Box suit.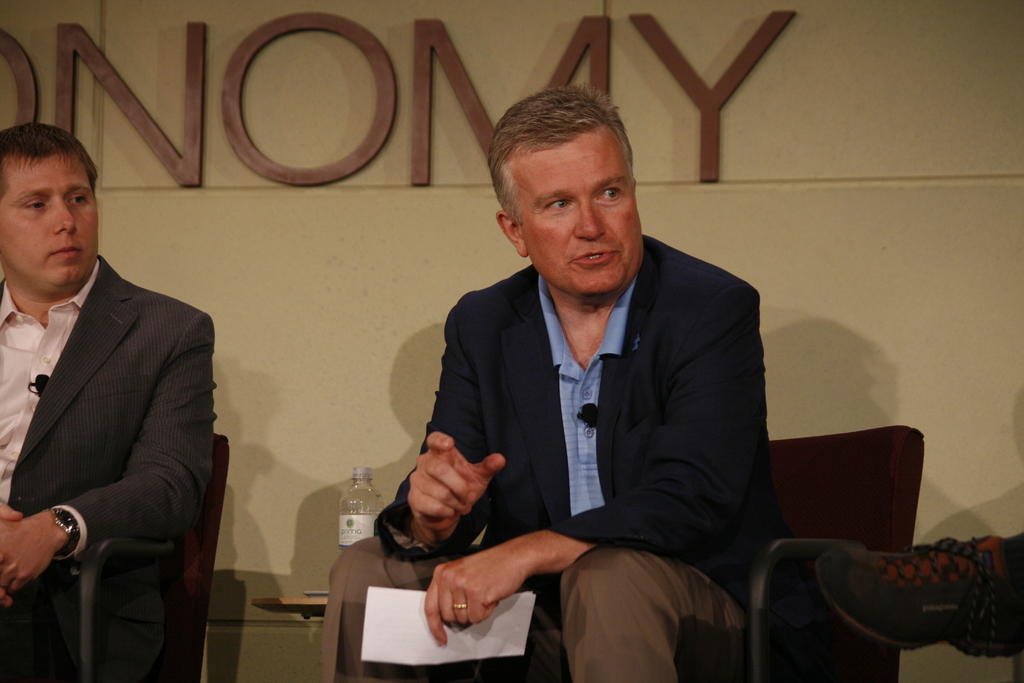
bbox(1, 171, 207, 672).
